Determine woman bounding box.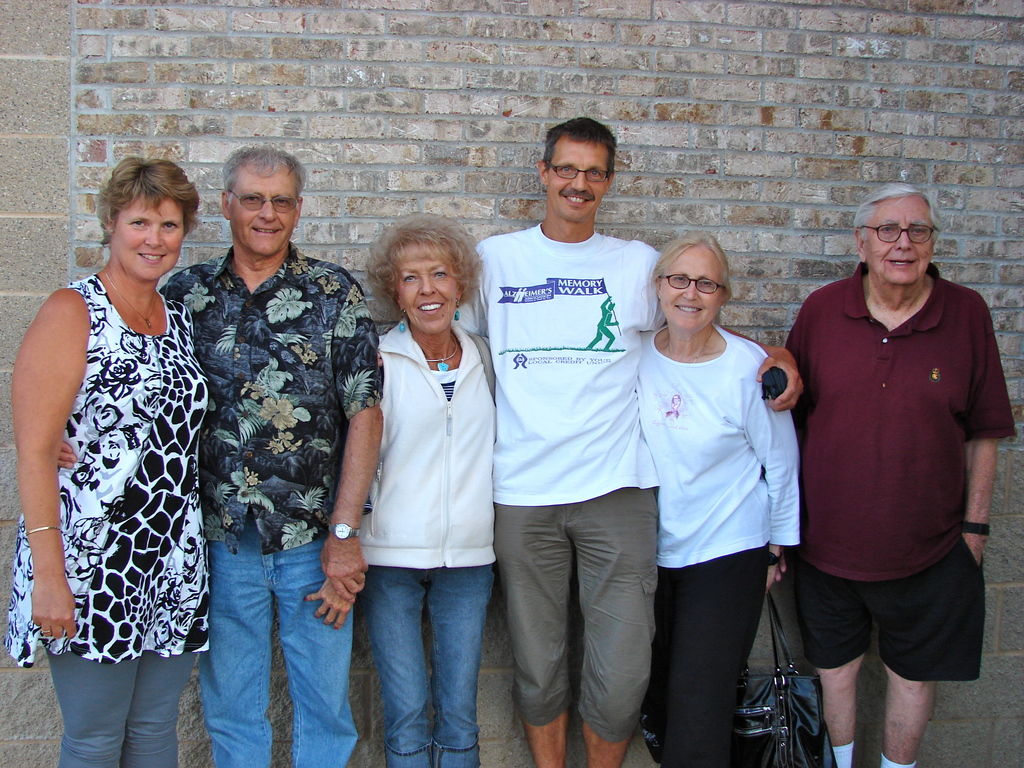
Determined: BBox(636, 226, 800, 767).
